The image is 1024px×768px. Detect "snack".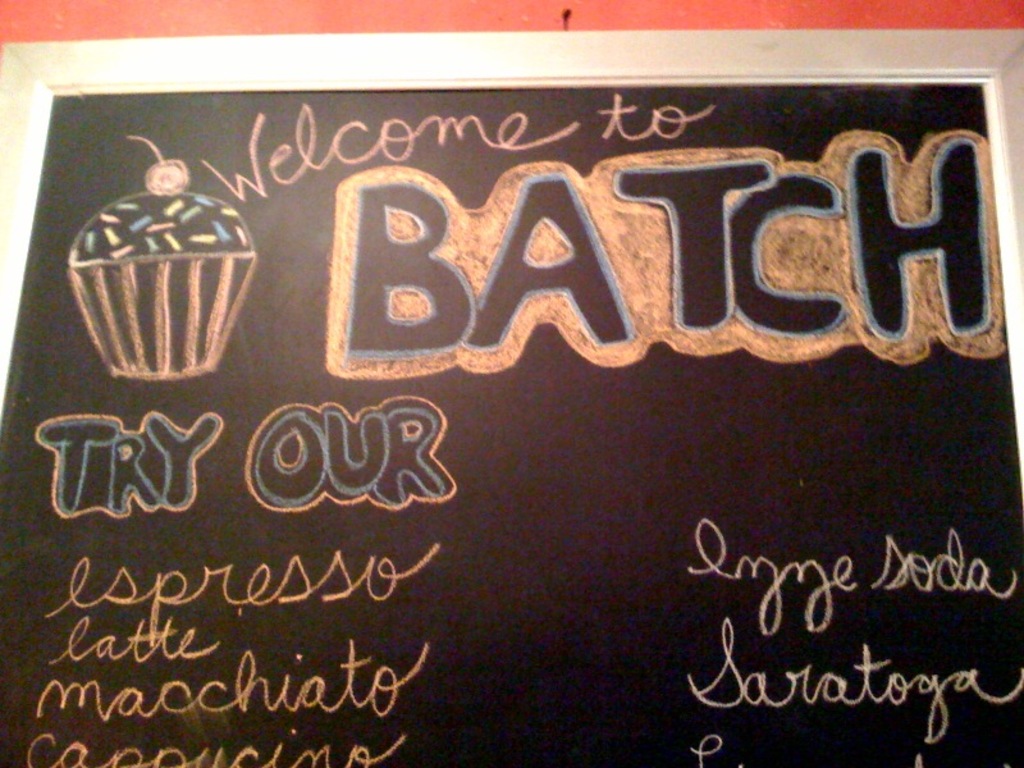
Detection: box=[0, 17, 1023, 767].
